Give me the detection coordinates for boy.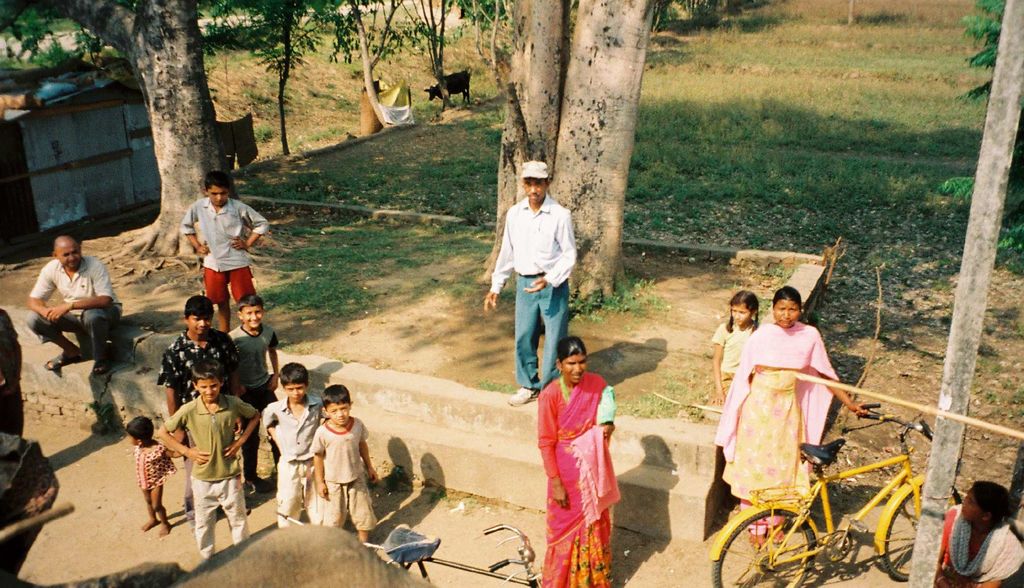
{"x1": 264, "y1": 366, "x2": 328, "y2": 527}.
